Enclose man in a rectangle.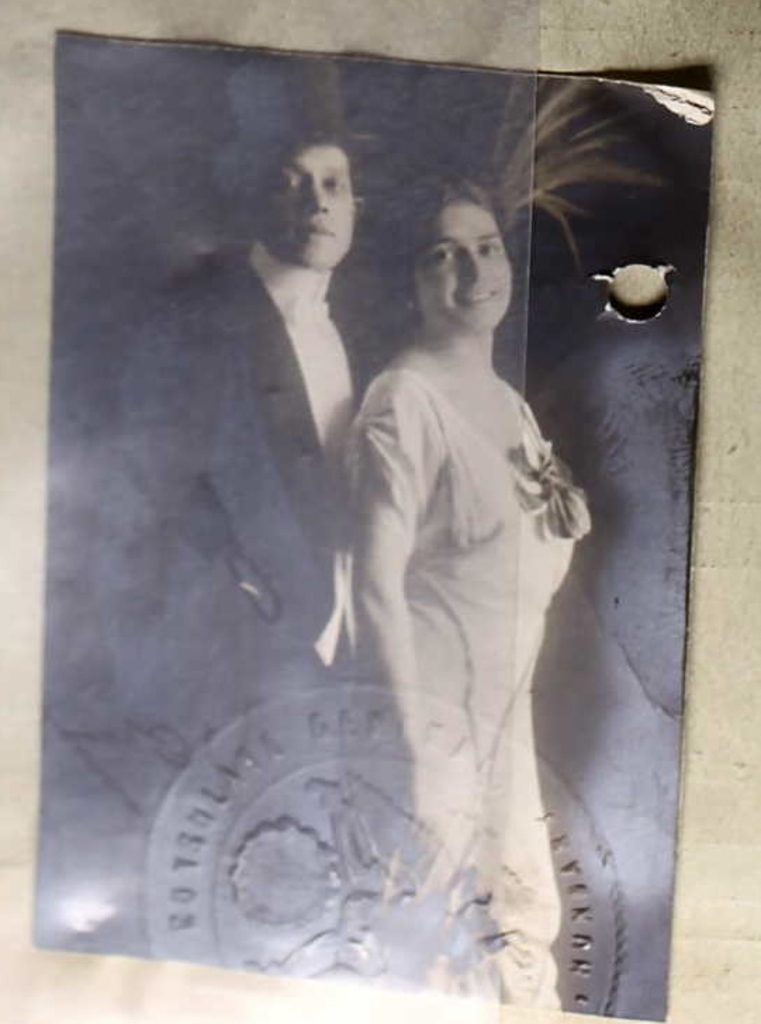
select_region(295, 146, 629, 980).
